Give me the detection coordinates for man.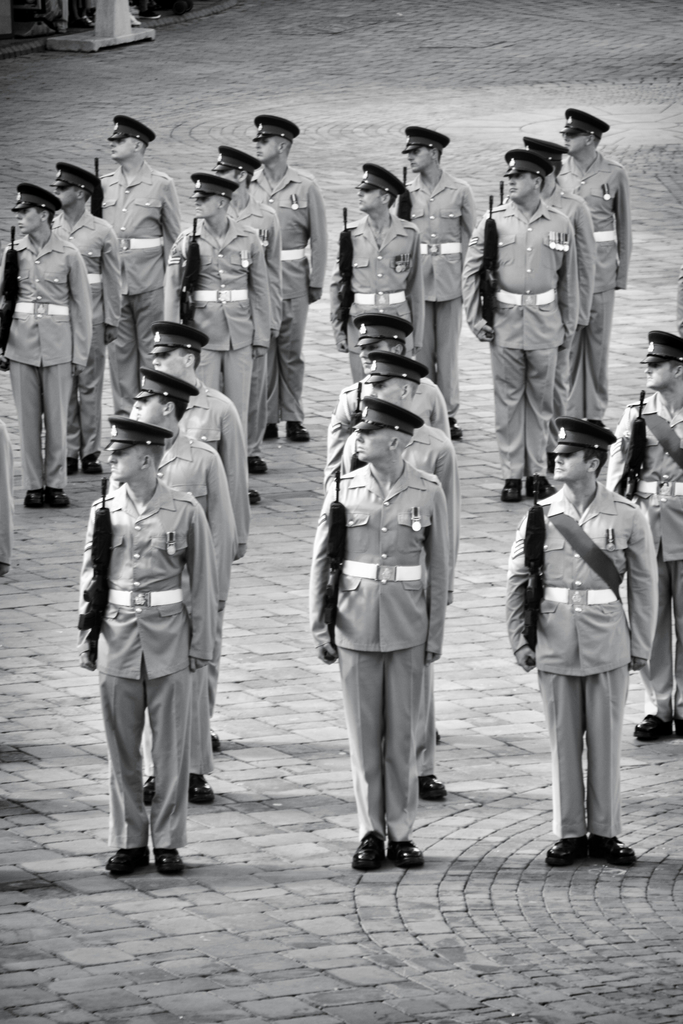
[328, 162, 429, 390].
